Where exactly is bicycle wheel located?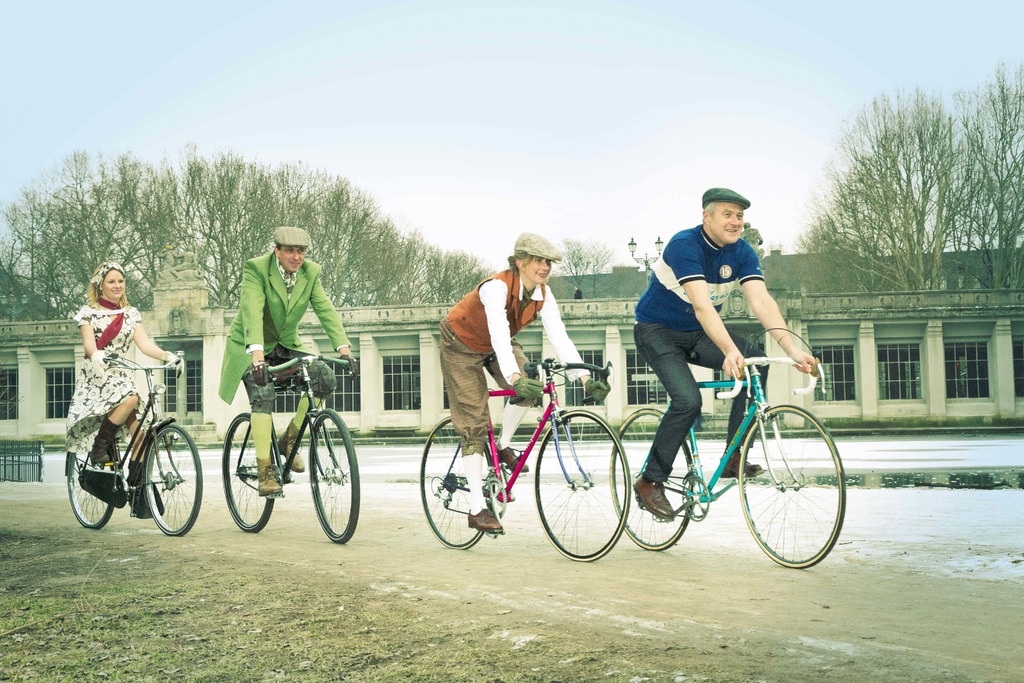
Its bounding box is box=[525, 414, 637, 570].
